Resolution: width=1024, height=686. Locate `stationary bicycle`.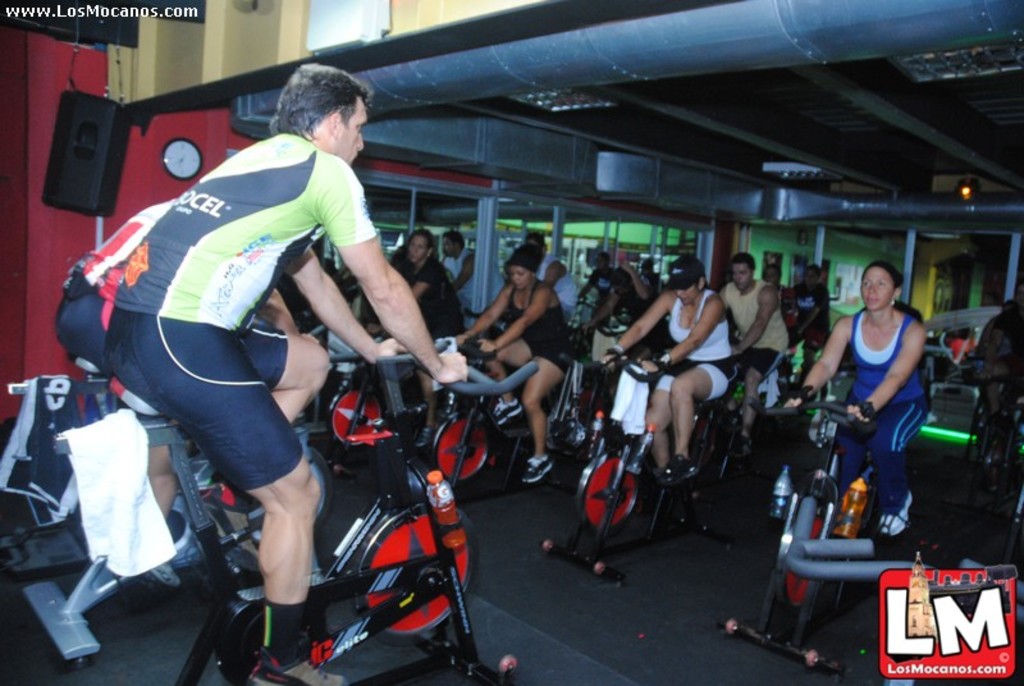
727:383:918:682.
